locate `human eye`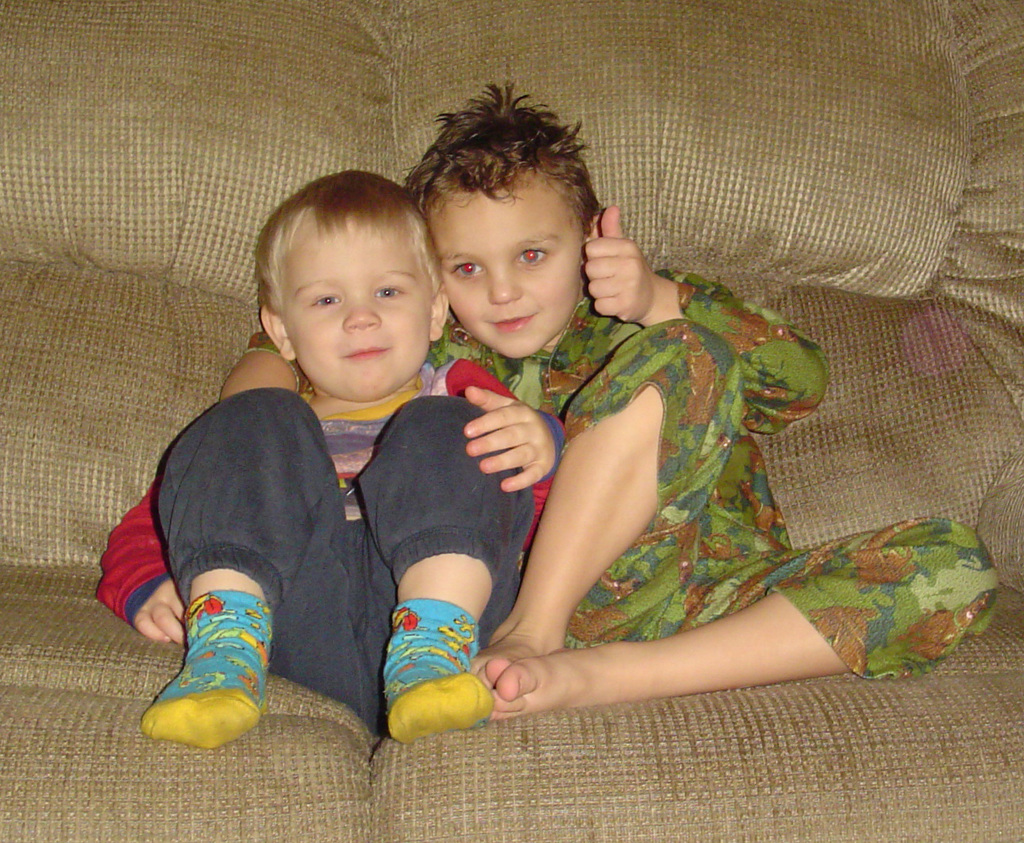
(x1=309, y1=289, x2=345, y2=310)
